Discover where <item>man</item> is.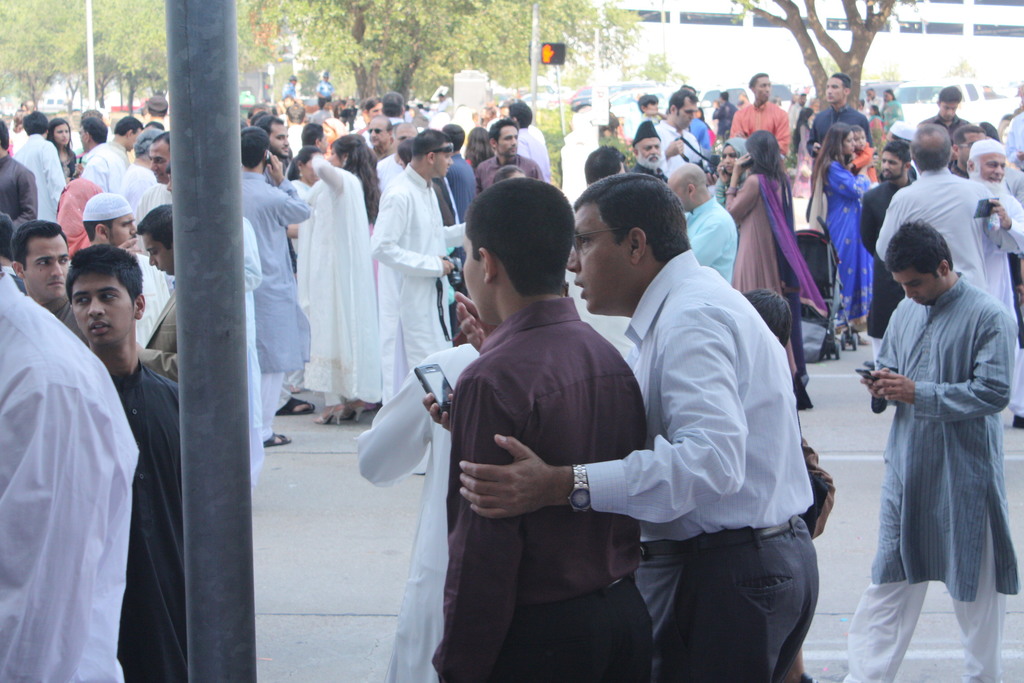
Discovered at [246, 111, 317, 418].
